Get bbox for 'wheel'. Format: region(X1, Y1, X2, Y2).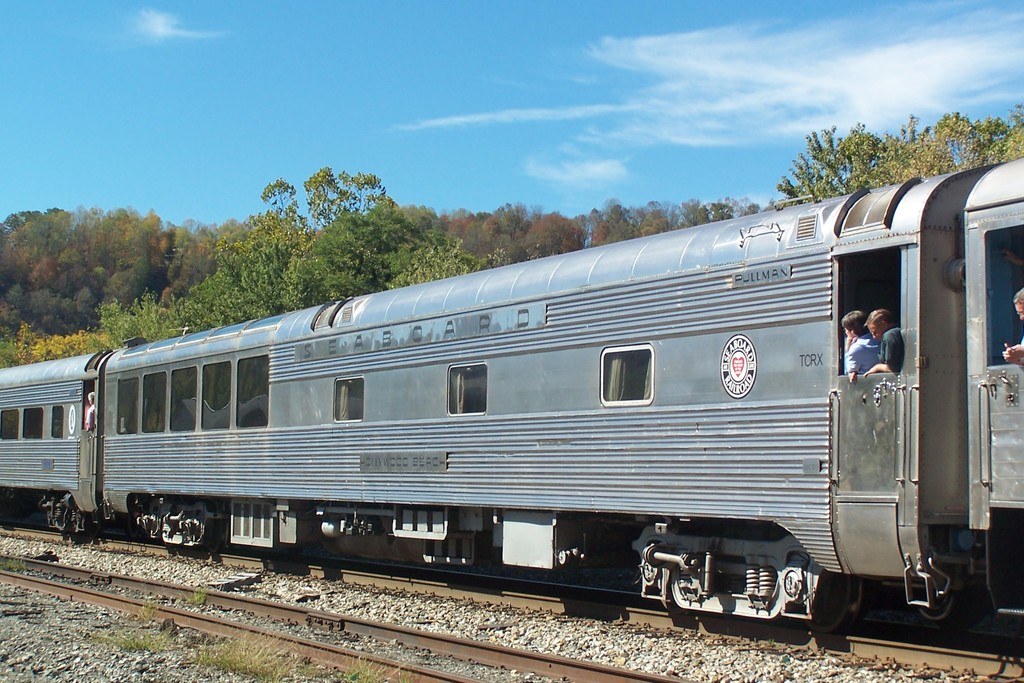
region(803, 573, 851, 630).
